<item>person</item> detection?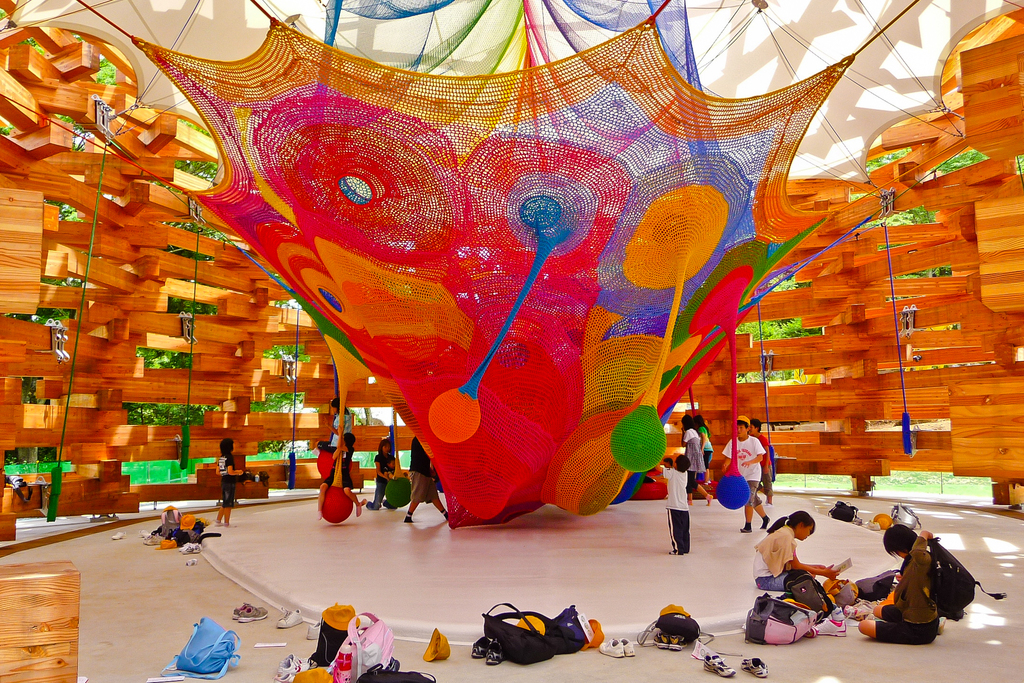
[743, 513, 842, 629]
